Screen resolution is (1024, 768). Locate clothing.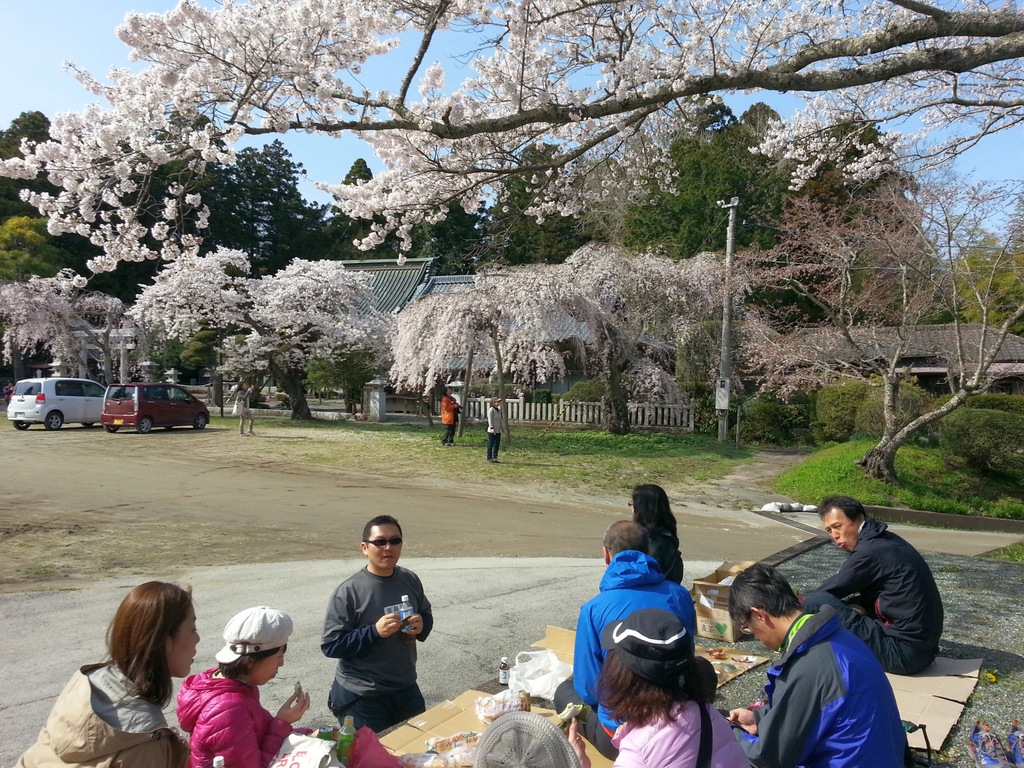
bbox(732, 601, 910, 767).
